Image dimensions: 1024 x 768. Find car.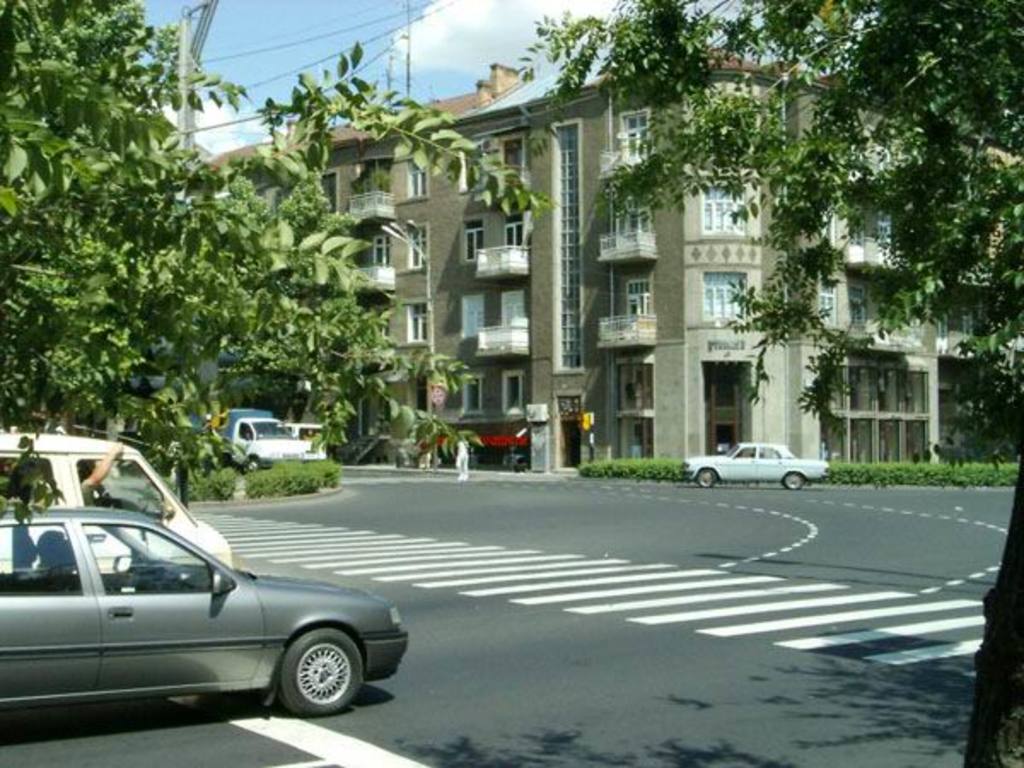
detection(0, 507, 408, 719).
